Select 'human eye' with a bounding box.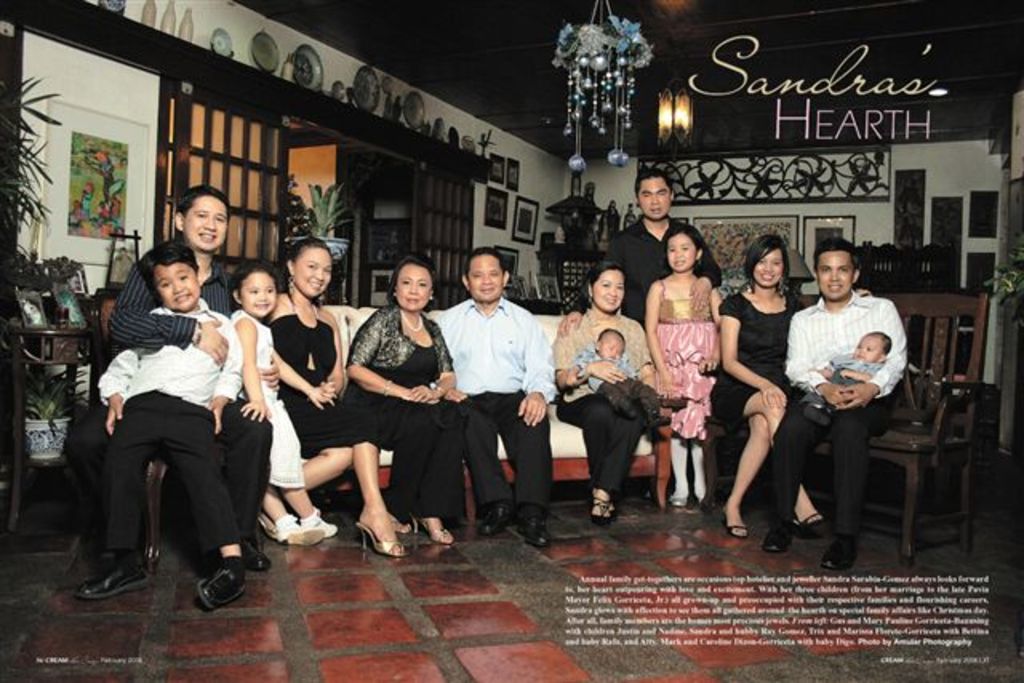
(323,266,331,274).
